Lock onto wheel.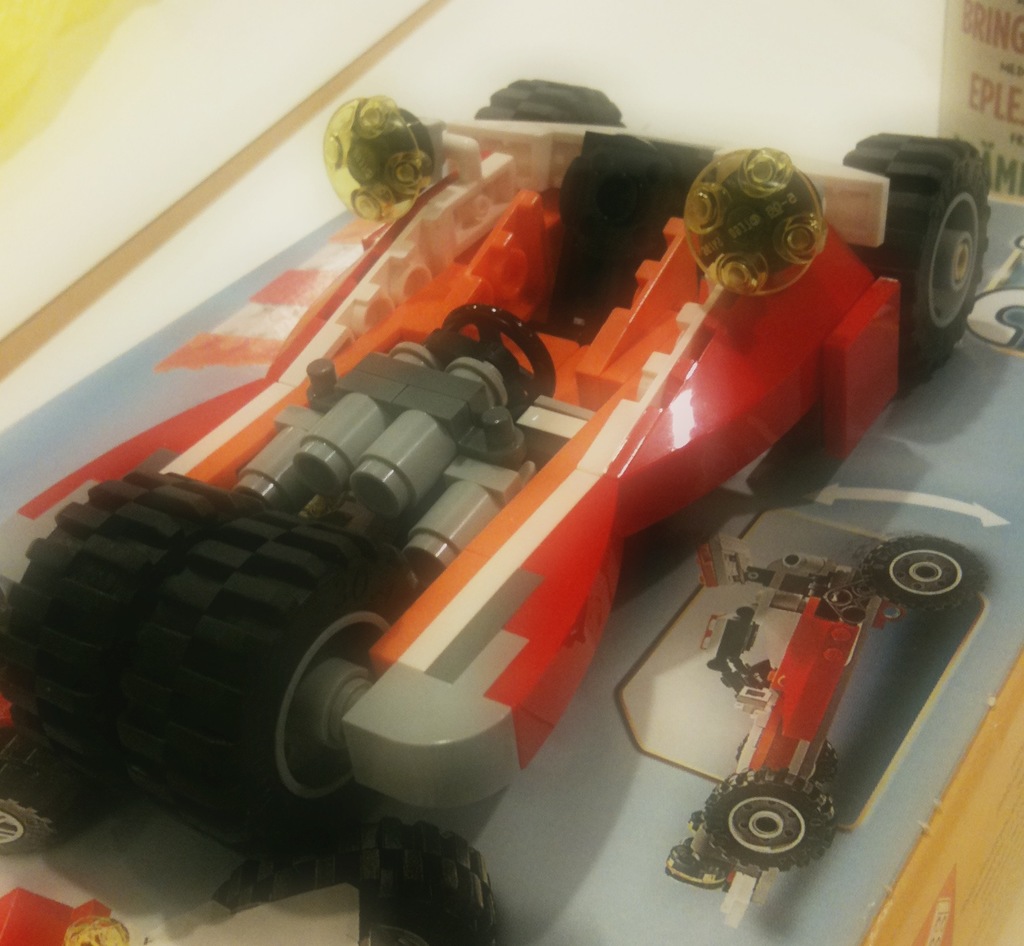
Locked: BBox(447, 302, 565, 398).
